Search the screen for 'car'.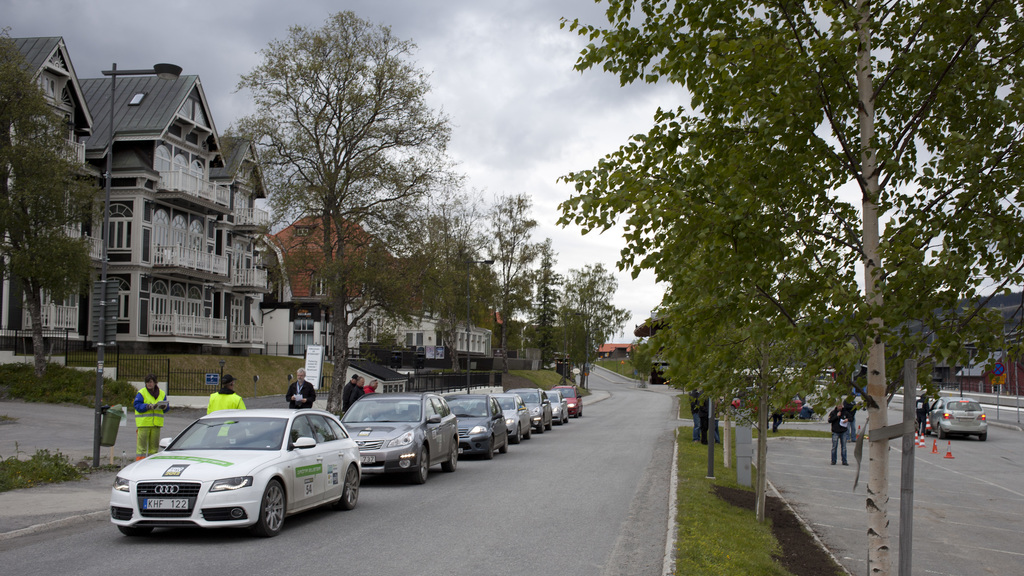
Found at x1=441 y1=396 x2=508 y2=454.
